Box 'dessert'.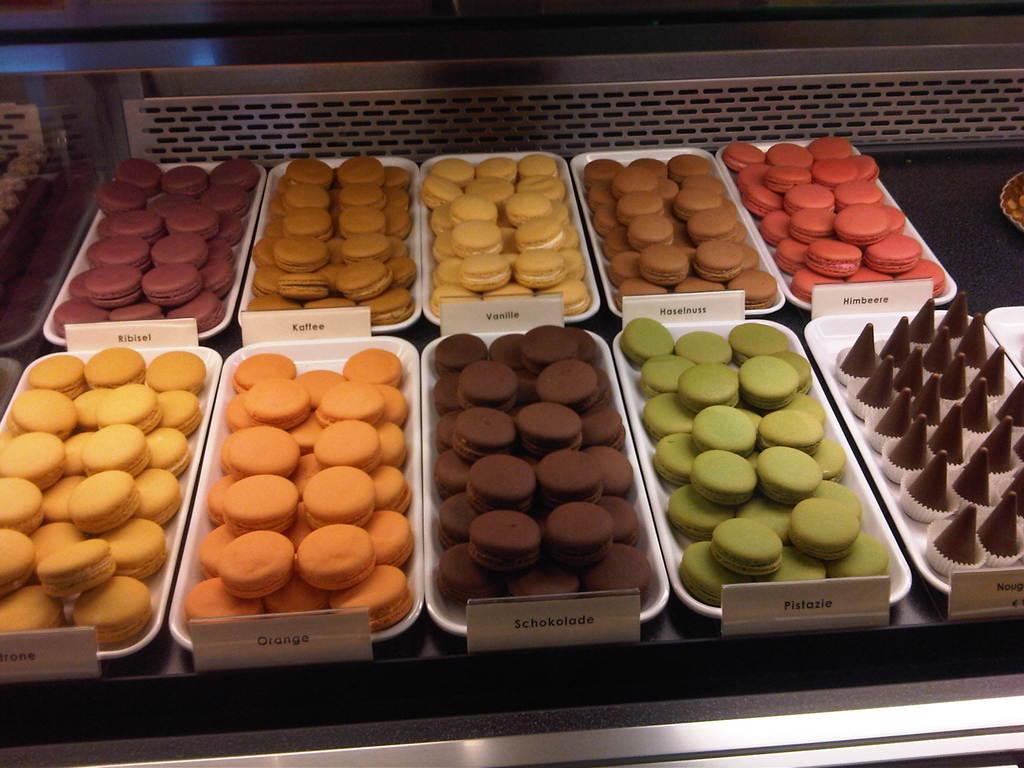
{"x1": 522, "y1": 151, "x2": 559, "y2": 181}.
